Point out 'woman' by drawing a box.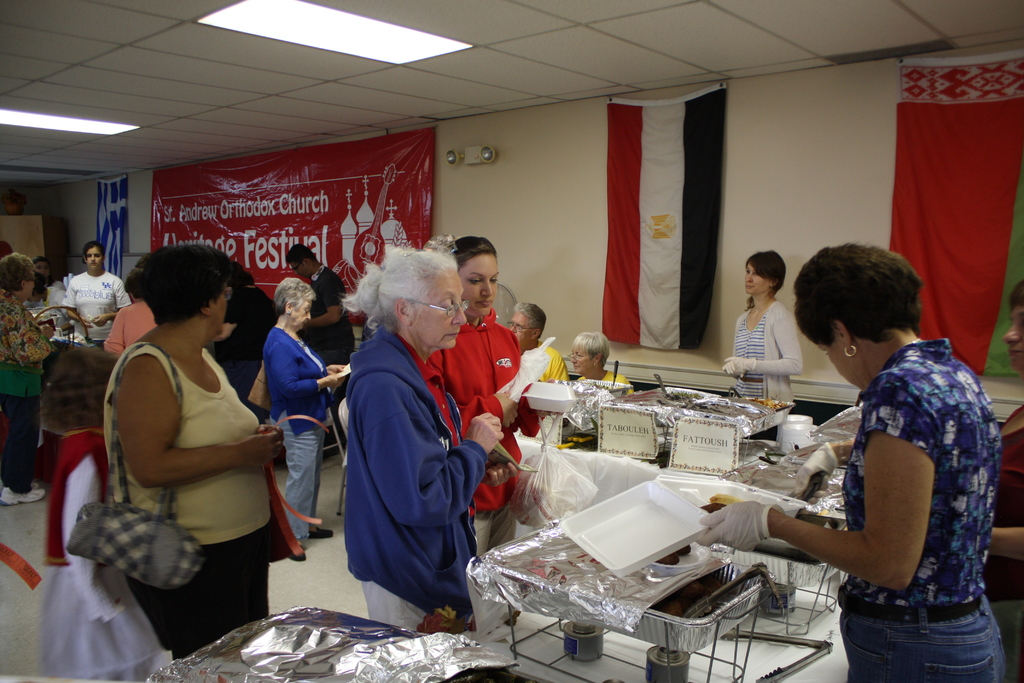
(x1=340, y1=243, x2=508, y2=636).
